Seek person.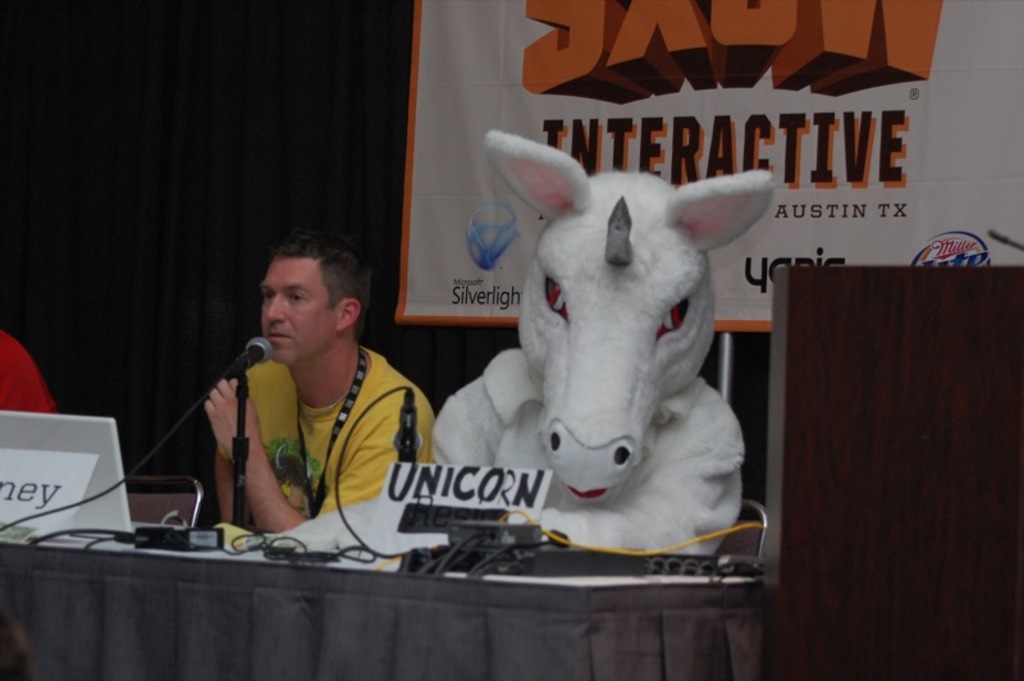
select_region(178, 234, 436, 577).
